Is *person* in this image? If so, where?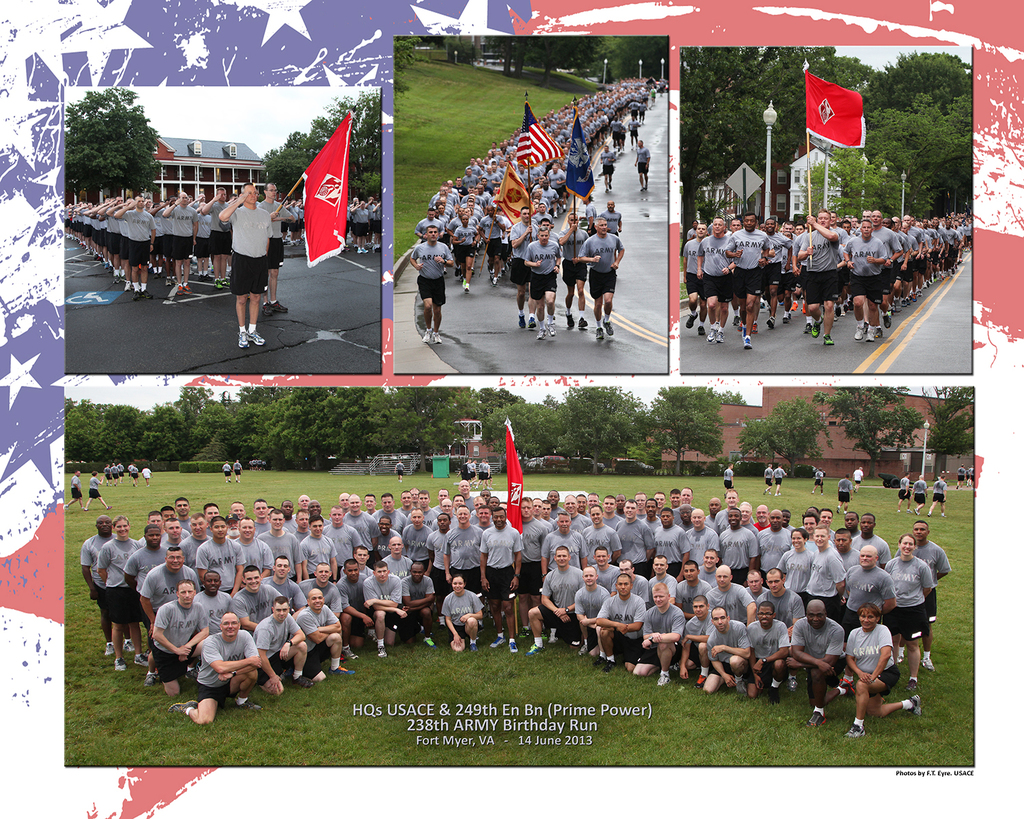
Yes, at [x1=577, y1=493, x2=594, y2=517].
